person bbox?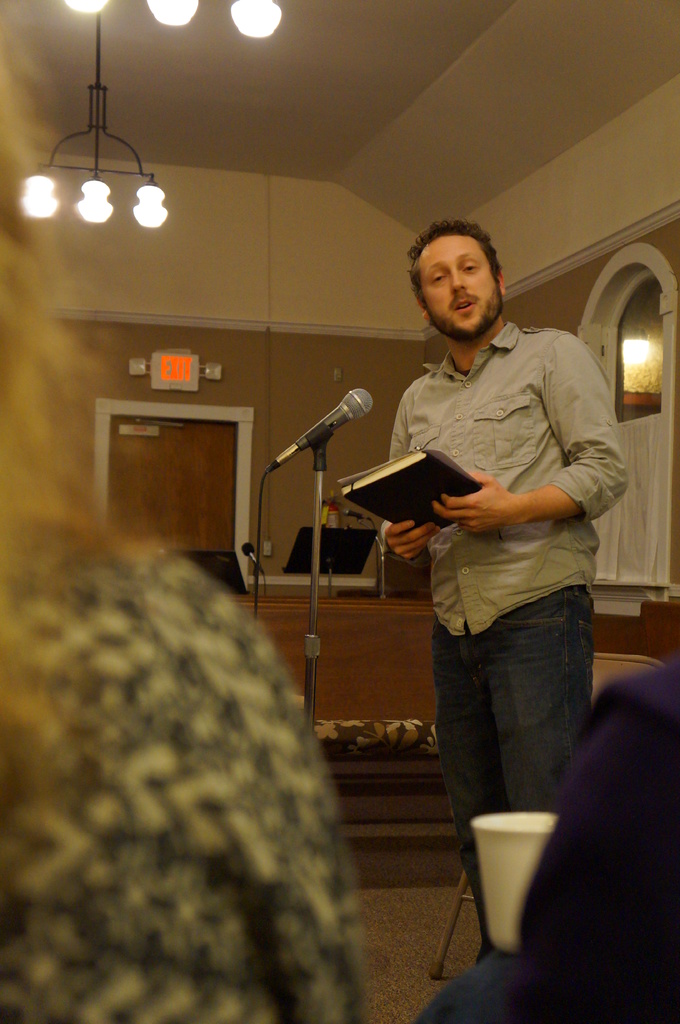
(x1=382, y1=216, x2=627, y2=964)
